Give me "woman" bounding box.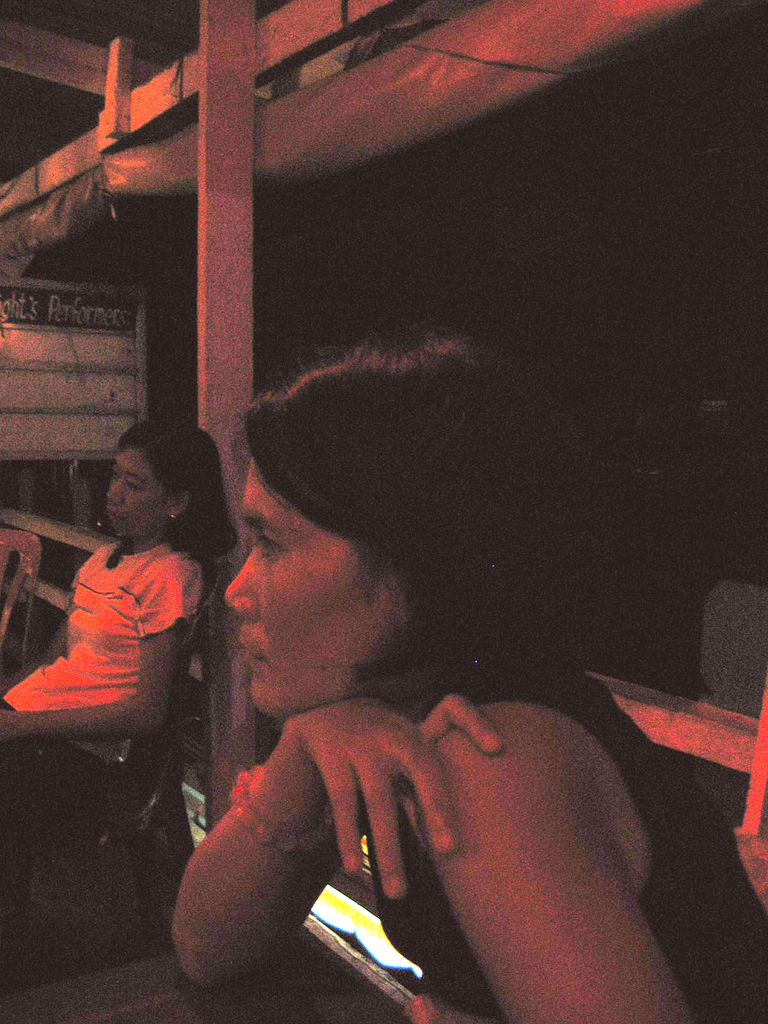
box=[120, 225, 684, 1018].
